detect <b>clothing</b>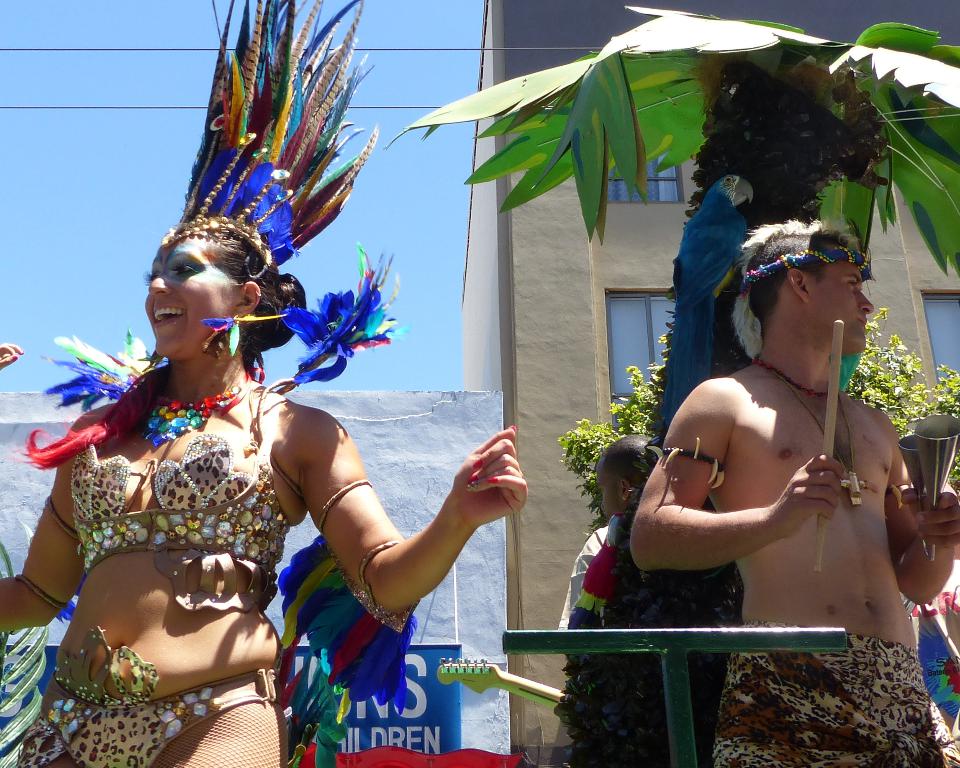
<region>34, 689, 277, 767</region>
